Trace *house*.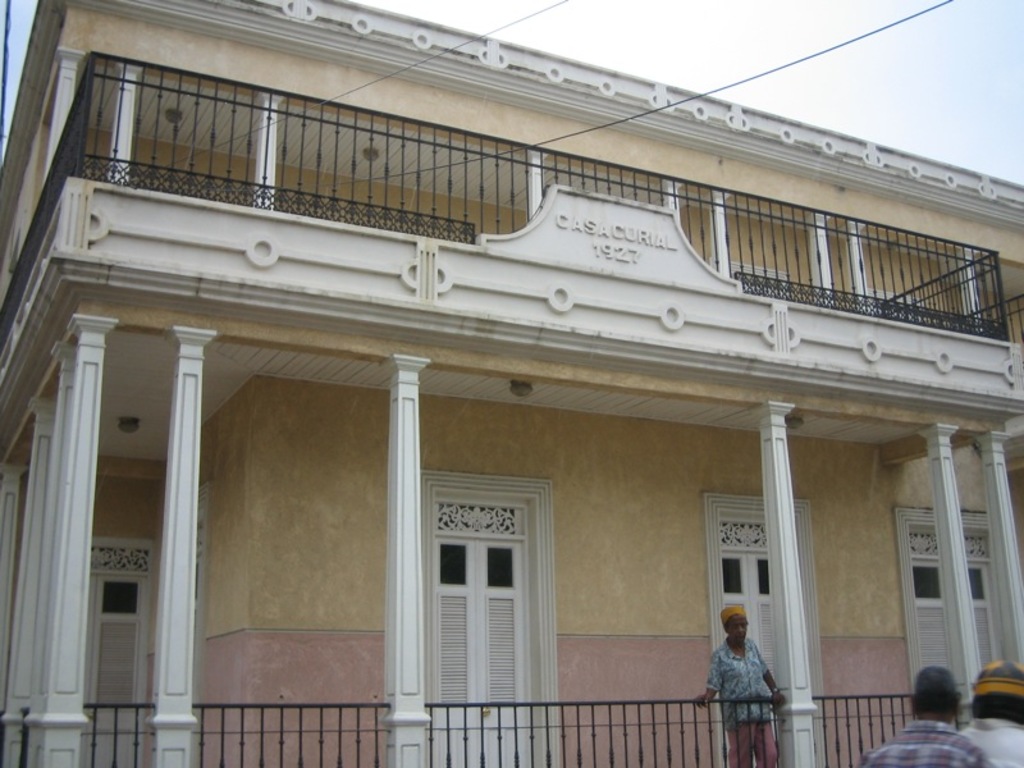
Traced to 0, 0, 1010, 767.
